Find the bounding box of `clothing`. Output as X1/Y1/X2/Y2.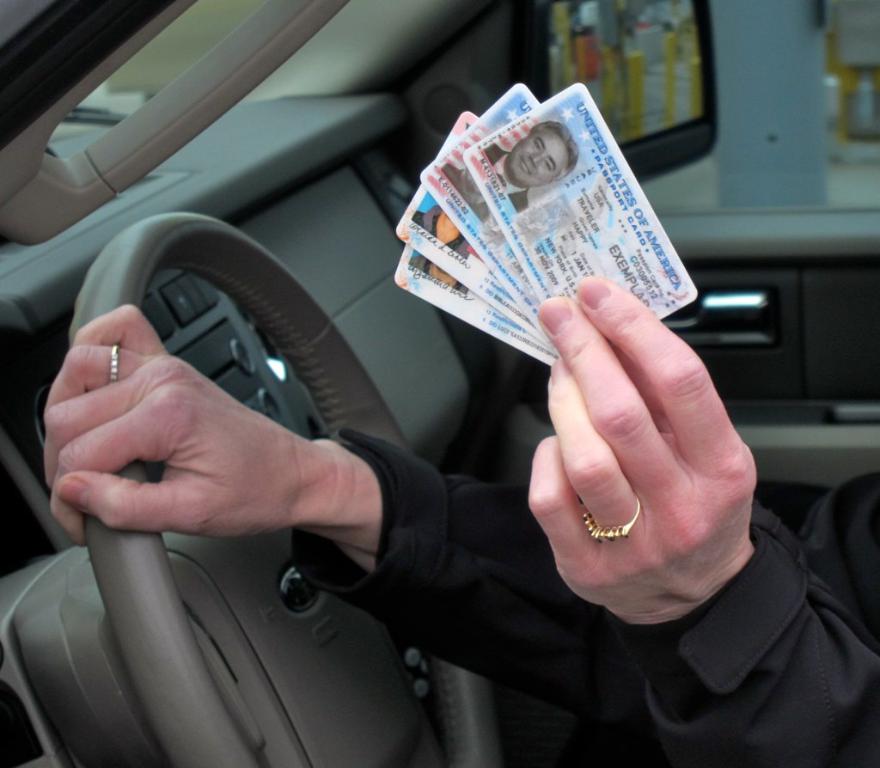
406/253/472/299.
